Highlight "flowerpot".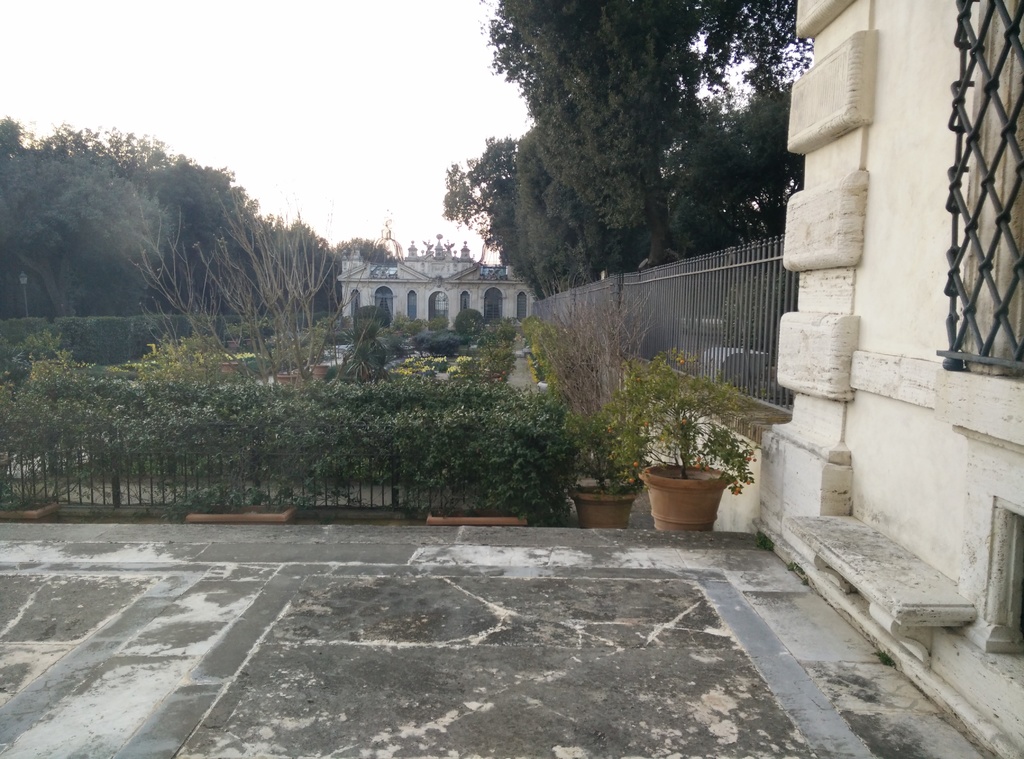
Highlighted region: bbox=[188, 500, 299, 526].
